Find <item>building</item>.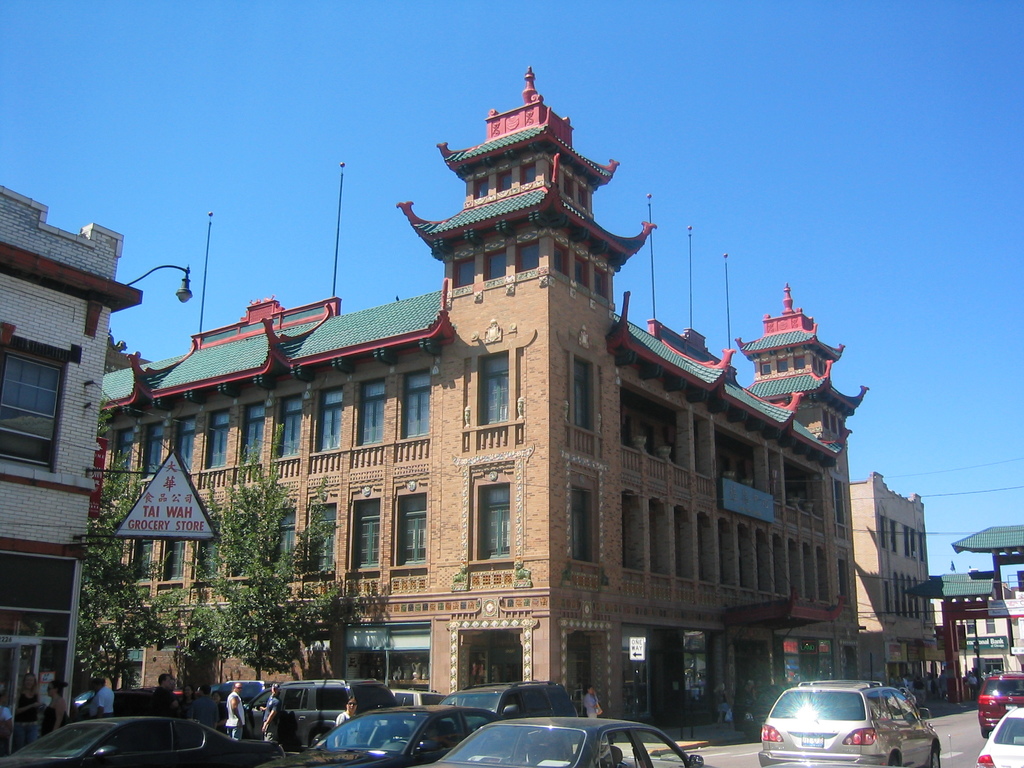
rect(0, 188, 146, 740).
